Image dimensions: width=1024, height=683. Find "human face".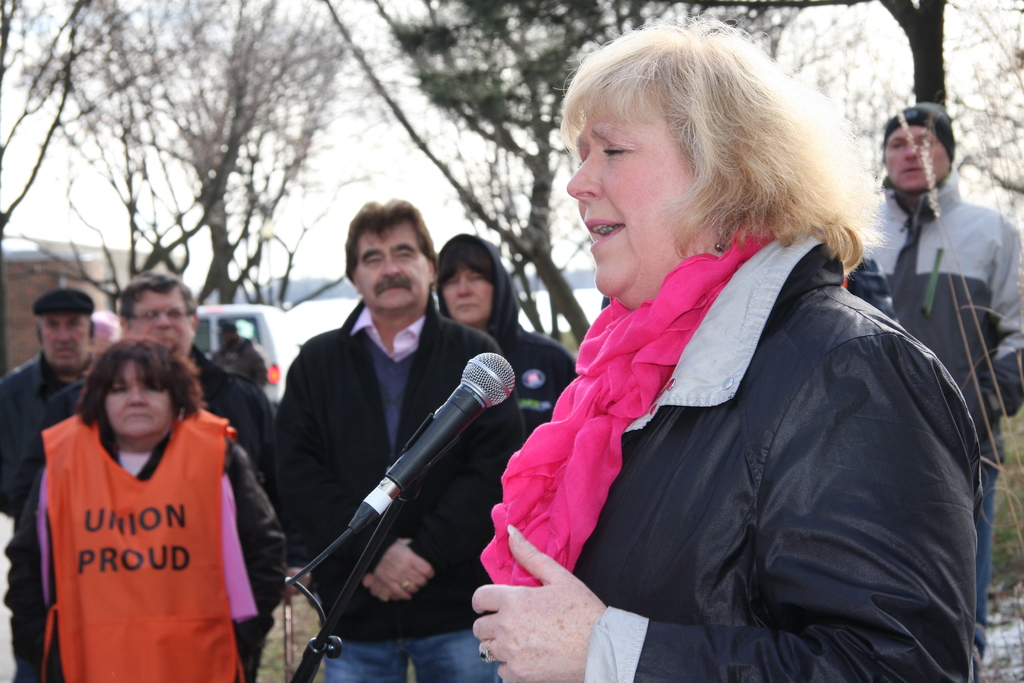
125/293/195/354.
